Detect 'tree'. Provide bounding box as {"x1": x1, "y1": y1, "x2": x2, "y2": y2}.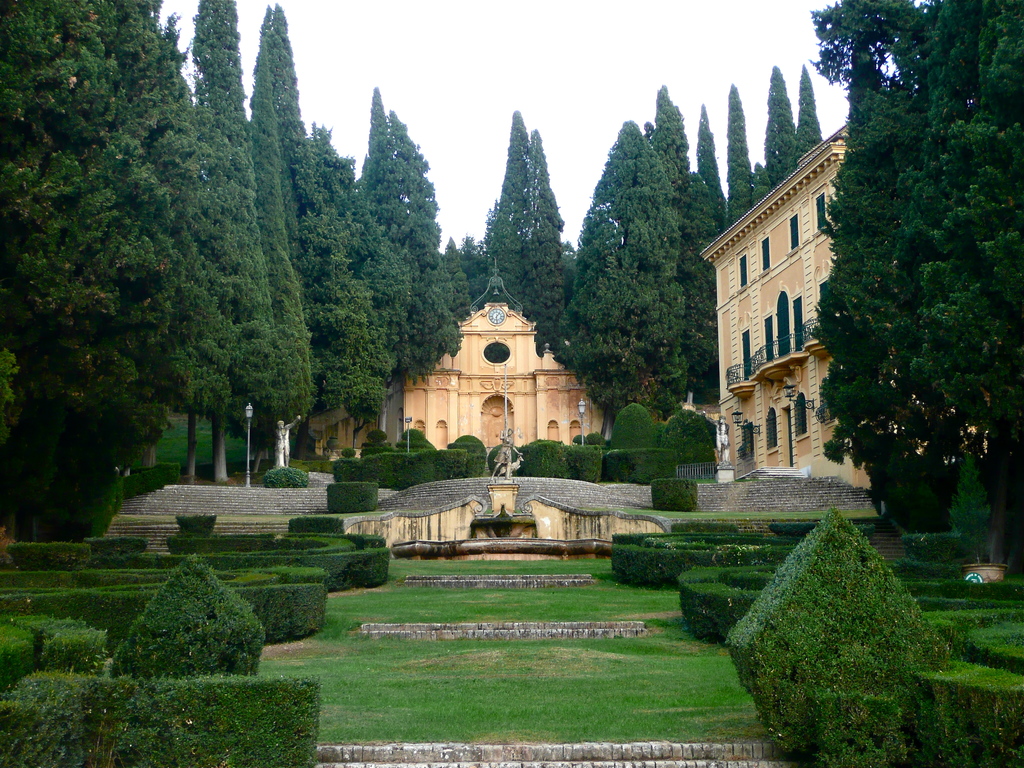
{"x1": 244, "y1": 30, "x2": 313, "y2": 475}.
